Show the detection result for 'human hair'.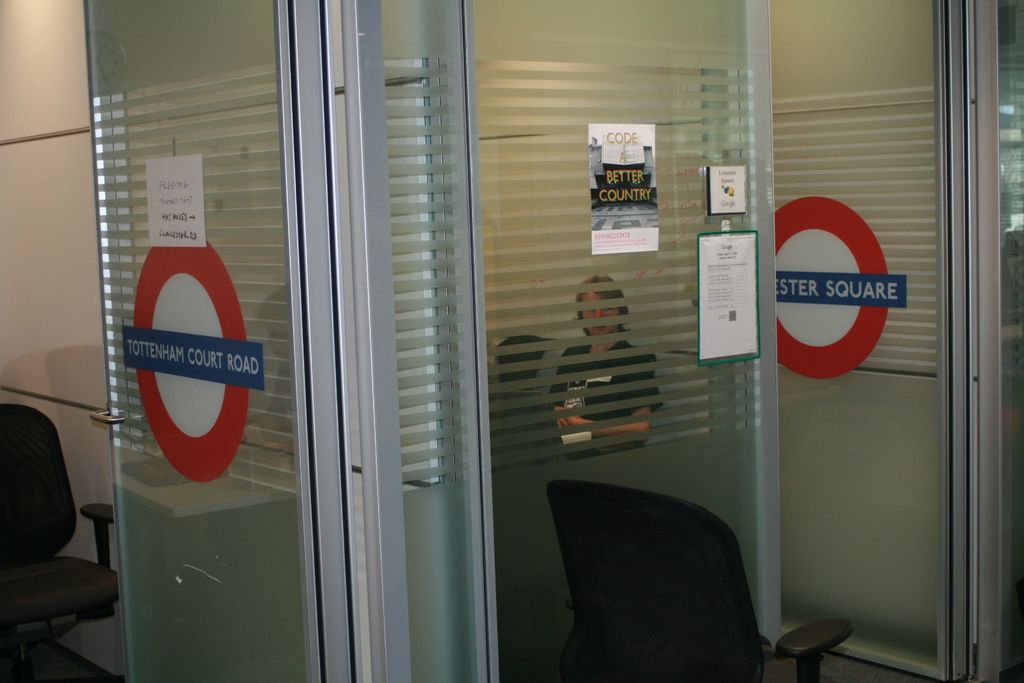
(577,274,634,333).
